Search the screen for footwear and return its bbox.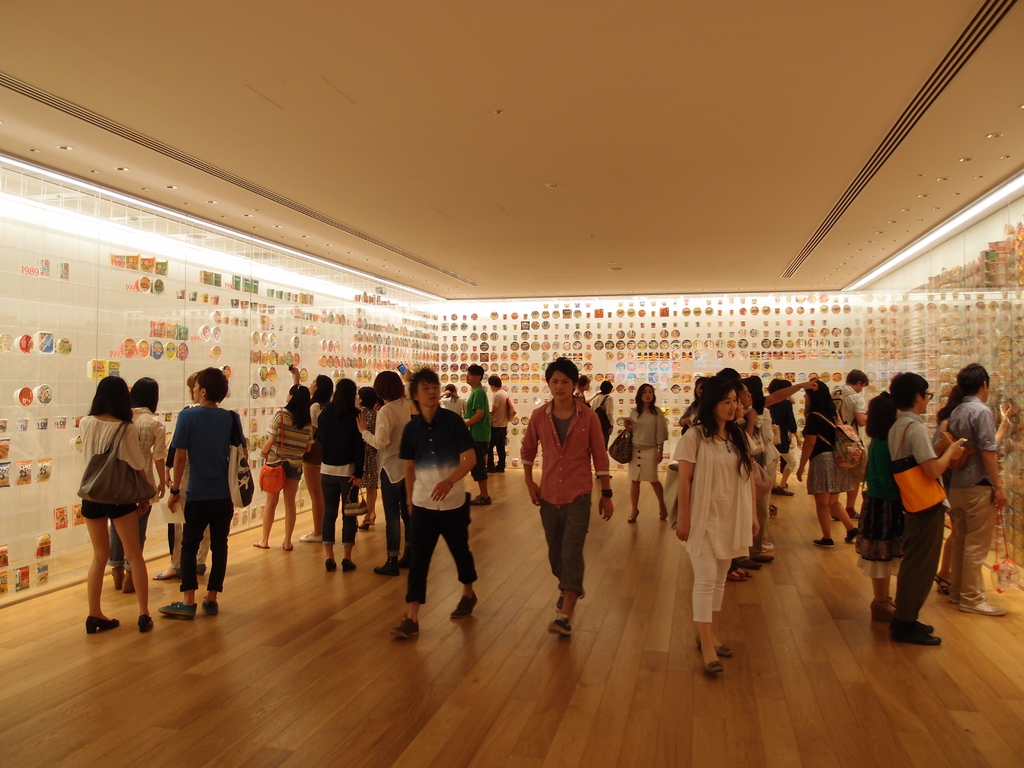
Found: <bbox>739, 561, 762, 572</bbox>.
